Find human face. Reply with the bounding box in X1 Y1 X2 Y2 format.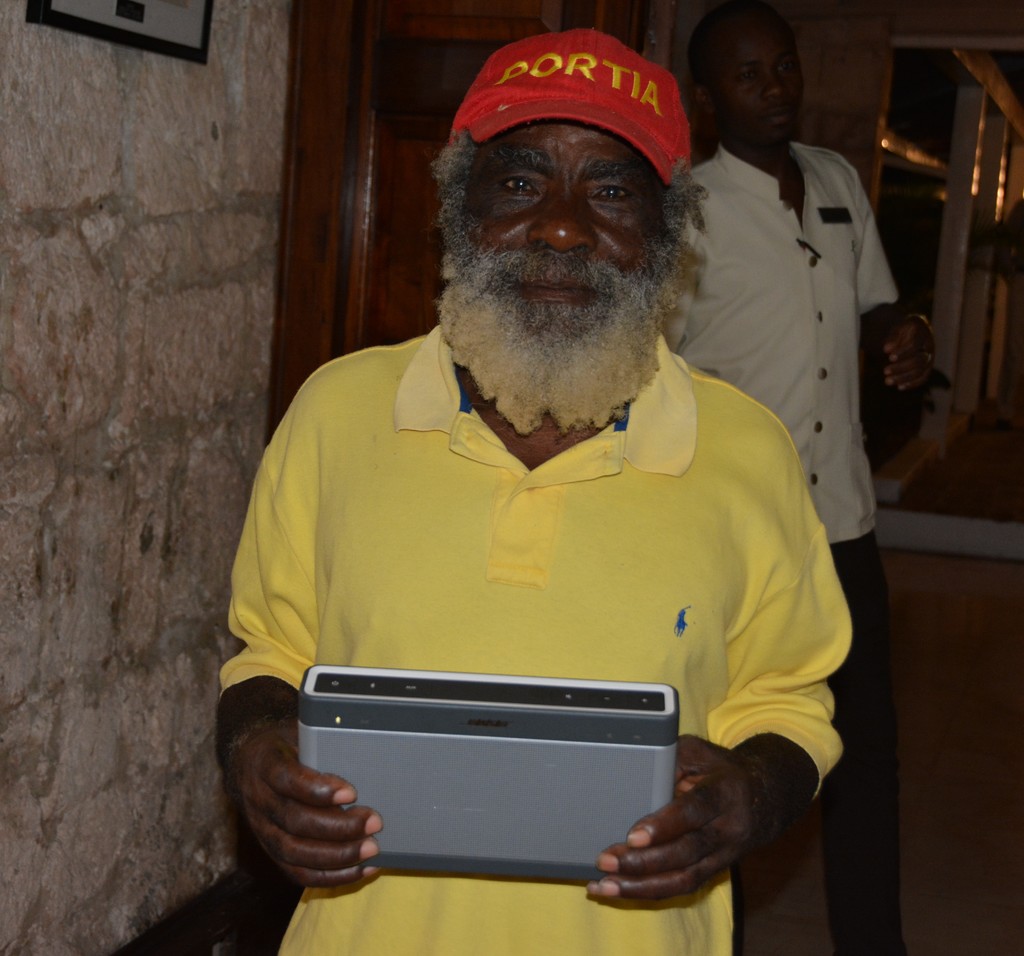
454 119 678 352.
